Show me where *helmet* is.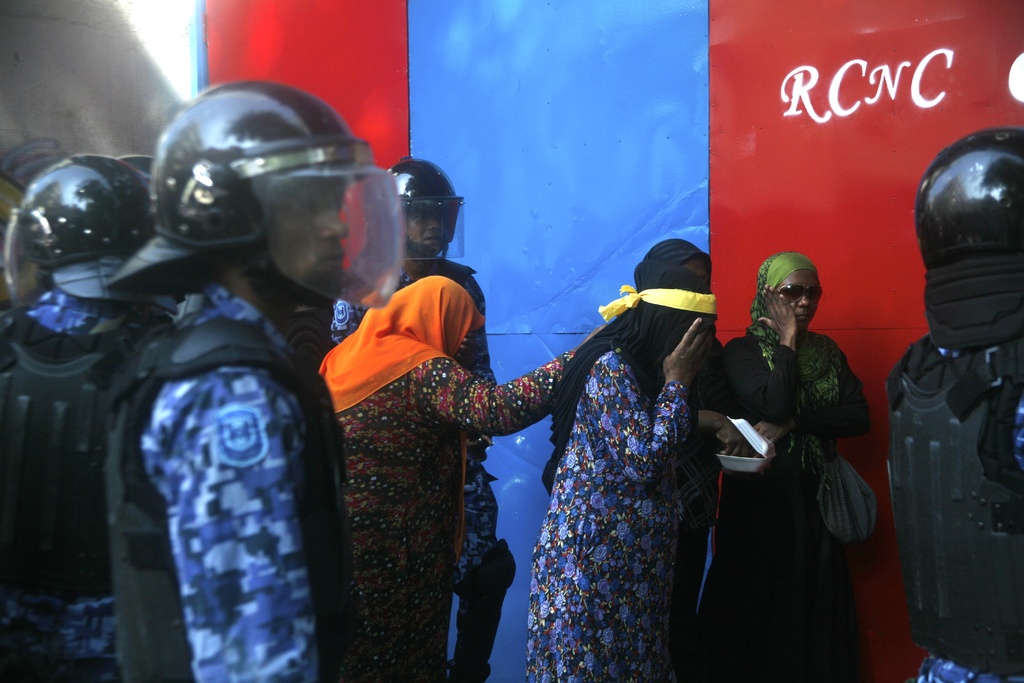
*helmet* is at rect(911, 128, 1023, 352).
